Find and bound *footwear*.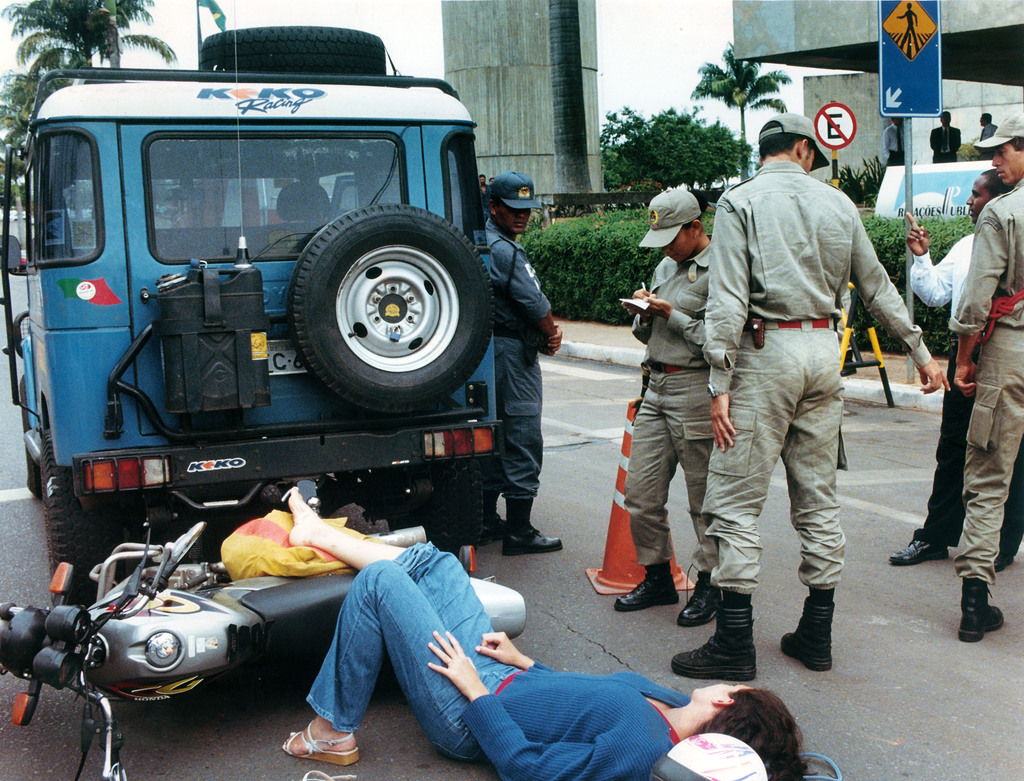
Bound: box=[780, 604, 835, 671].
